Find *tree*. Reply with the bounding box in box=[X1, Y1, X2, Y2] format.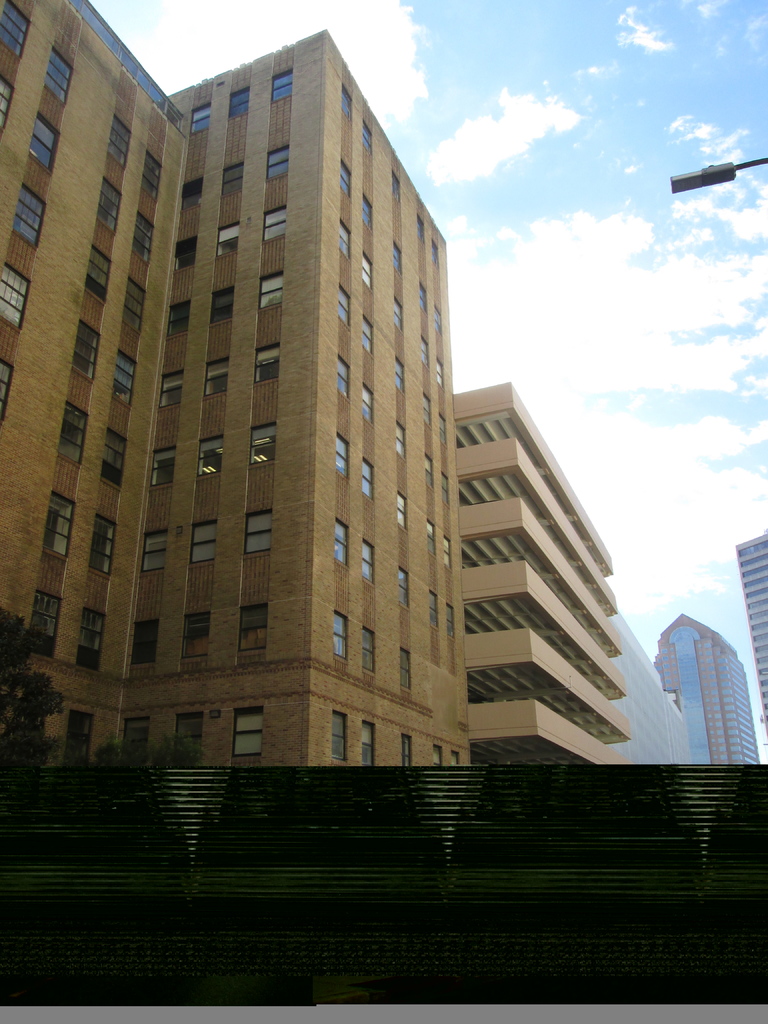
box=[0, 626, 55, 838].
